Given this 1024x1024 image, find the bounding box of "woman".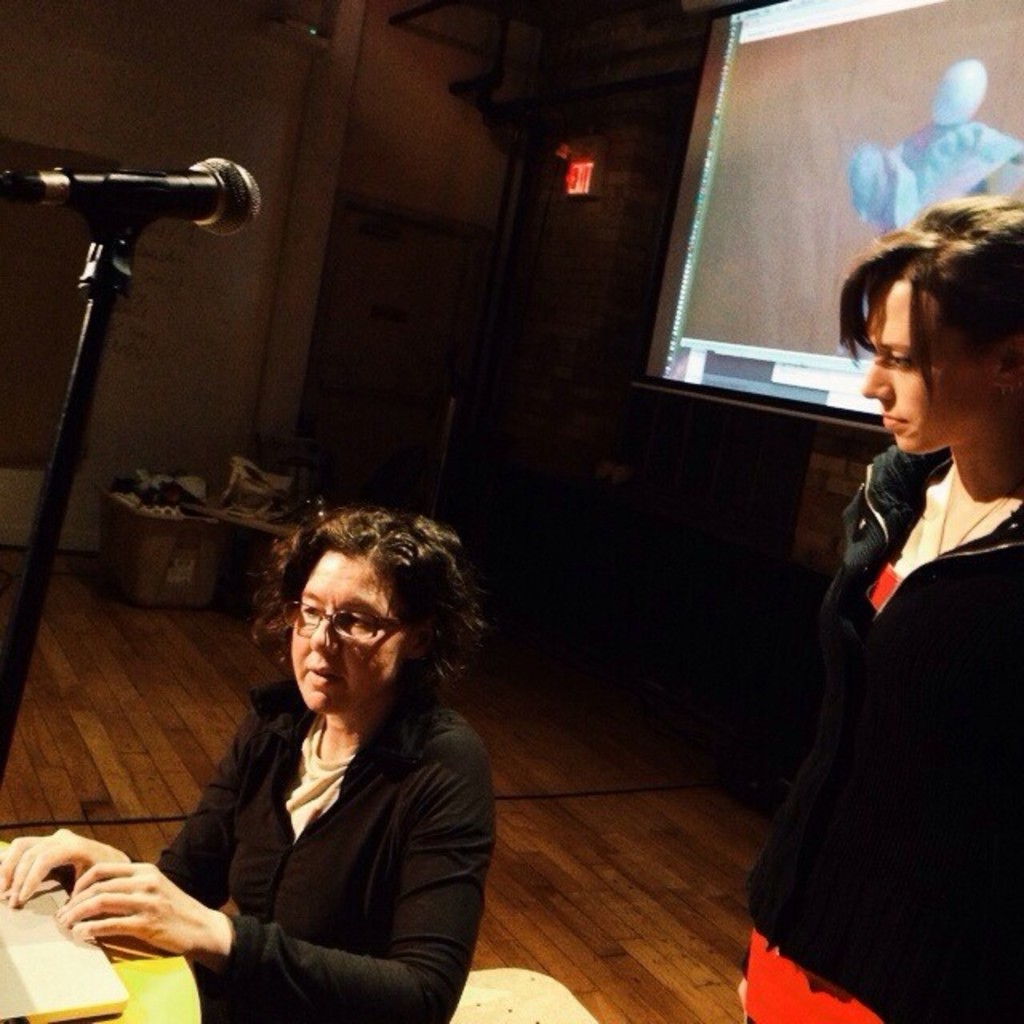
<bbox>0, 506, 496, 1022</bbox>.
